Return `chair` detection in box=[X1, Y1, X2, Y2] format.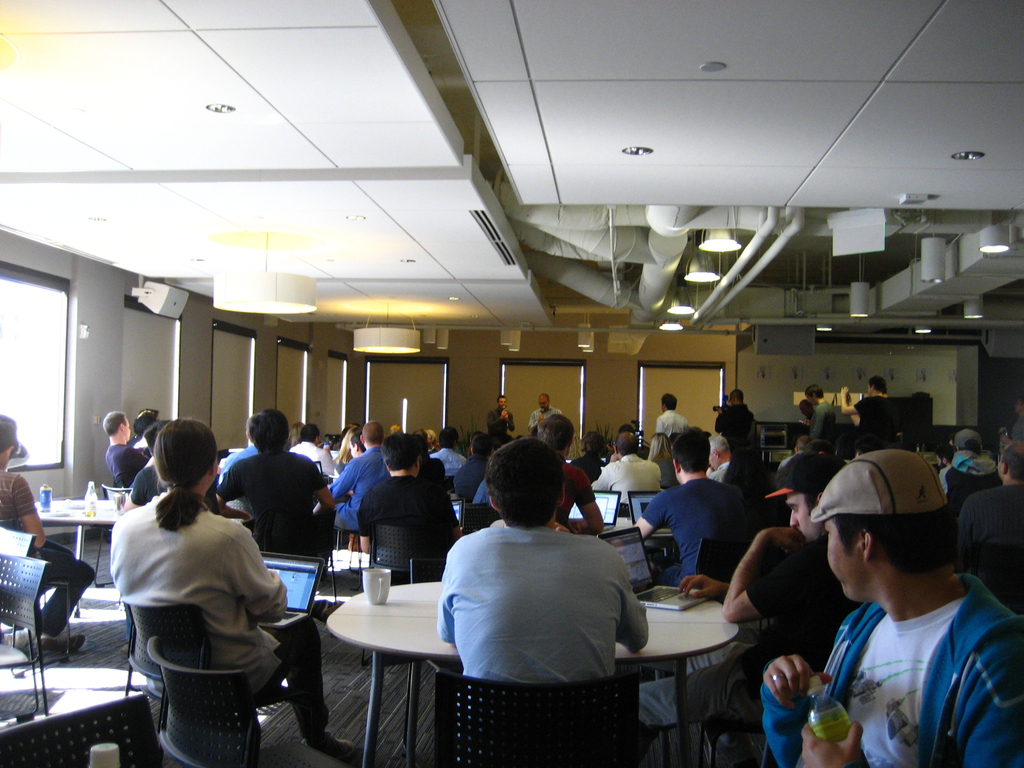
box=[116, 591, 308, 746].
